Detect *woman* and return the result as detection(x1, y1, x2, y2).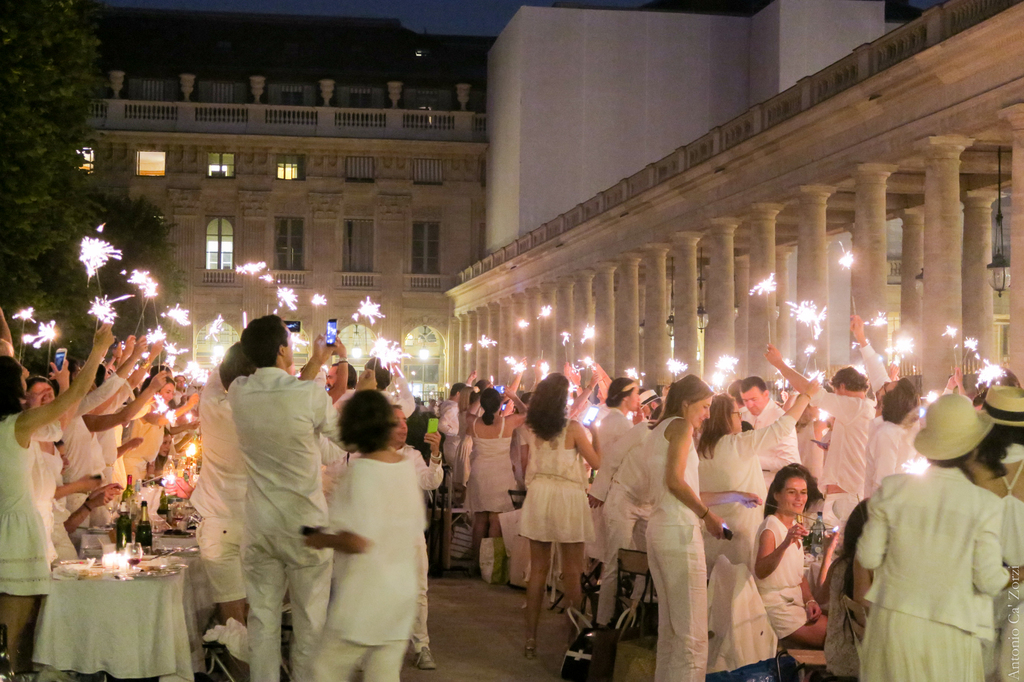
detection(965, 388, 1023, 676).
